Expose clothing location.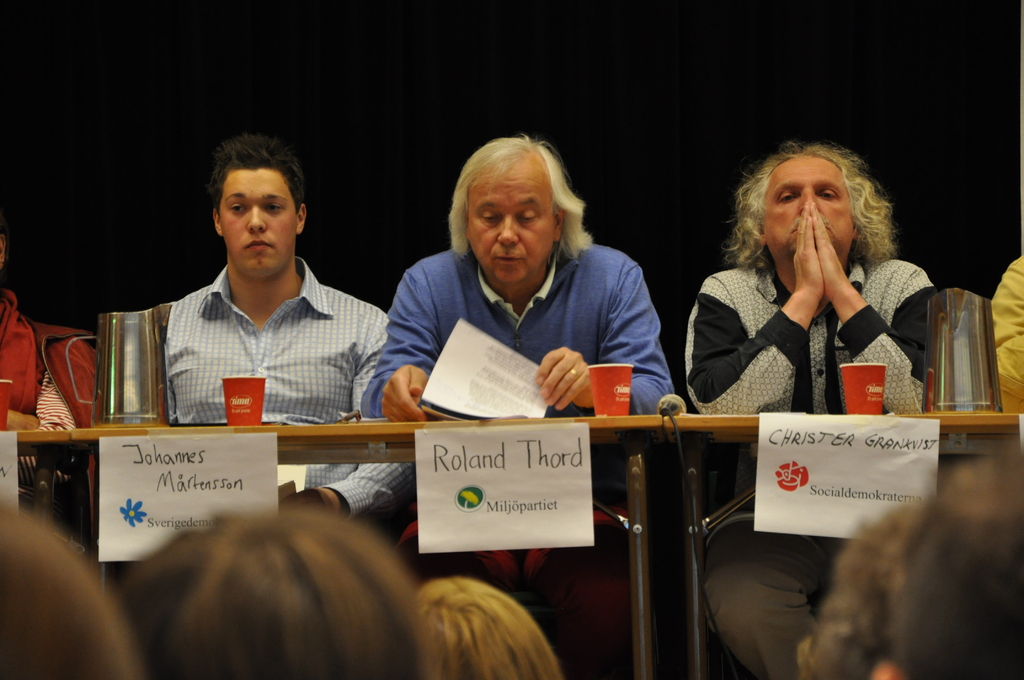
Exposed at [left=170, top=248, right=412, bottom=521].
